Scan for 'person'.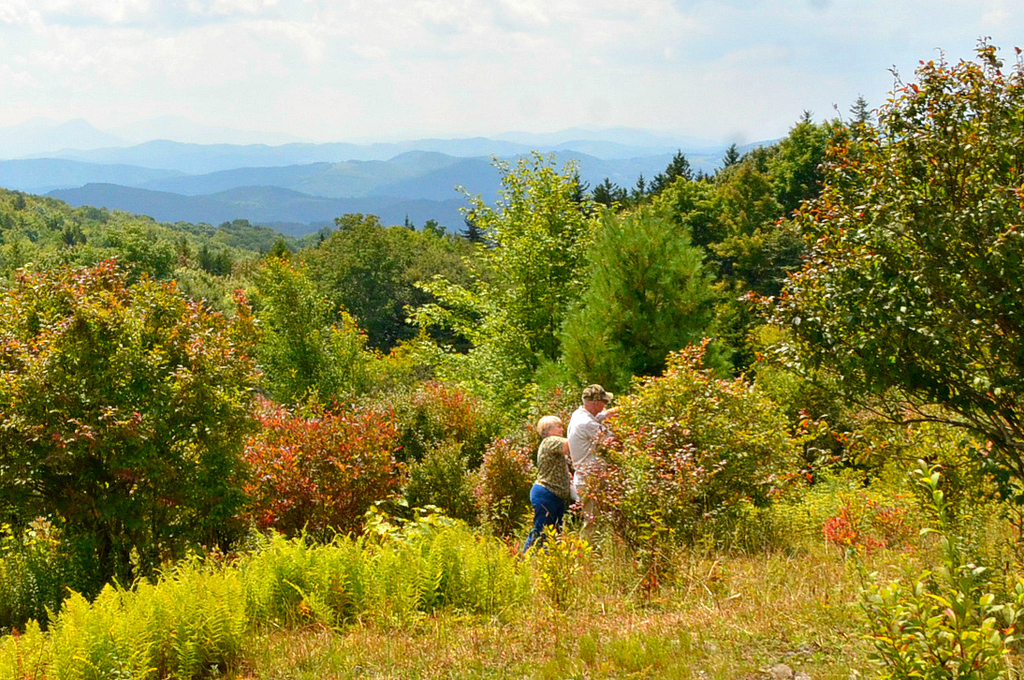
Scan result: bbox=[519, 410, 578, 552].
